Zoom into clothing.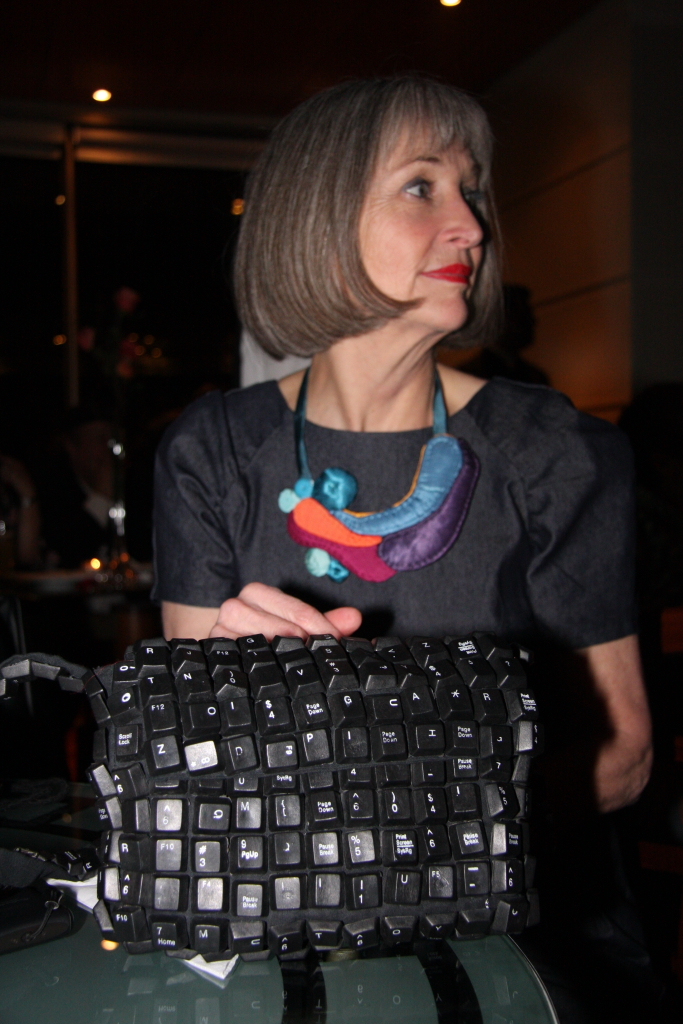
Zoom target: bbox=[148, 379, 648, 658].
